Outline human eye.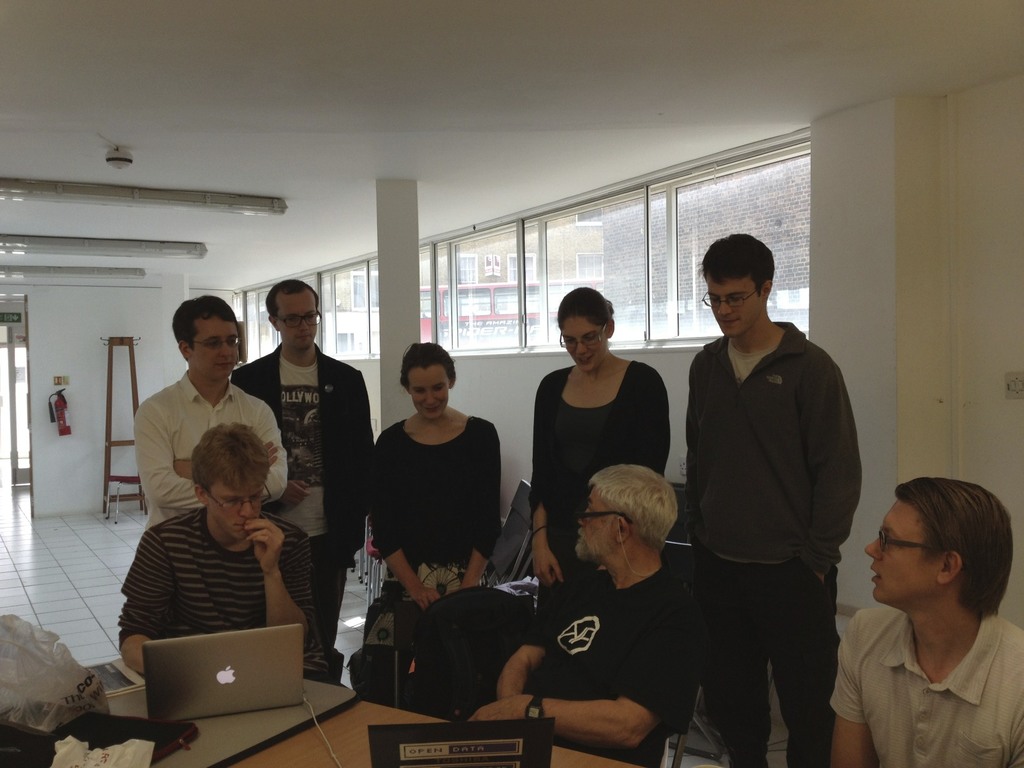
Outline: 225,498,237,504.
